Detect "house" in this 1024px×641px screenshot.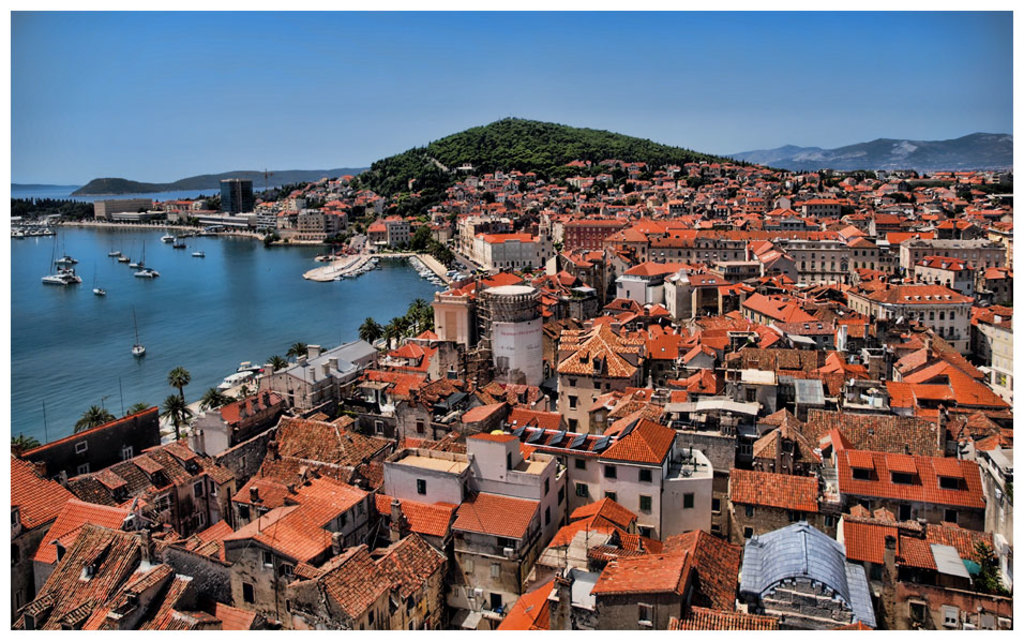
Detection: detection(212, 179, 259, 223).
